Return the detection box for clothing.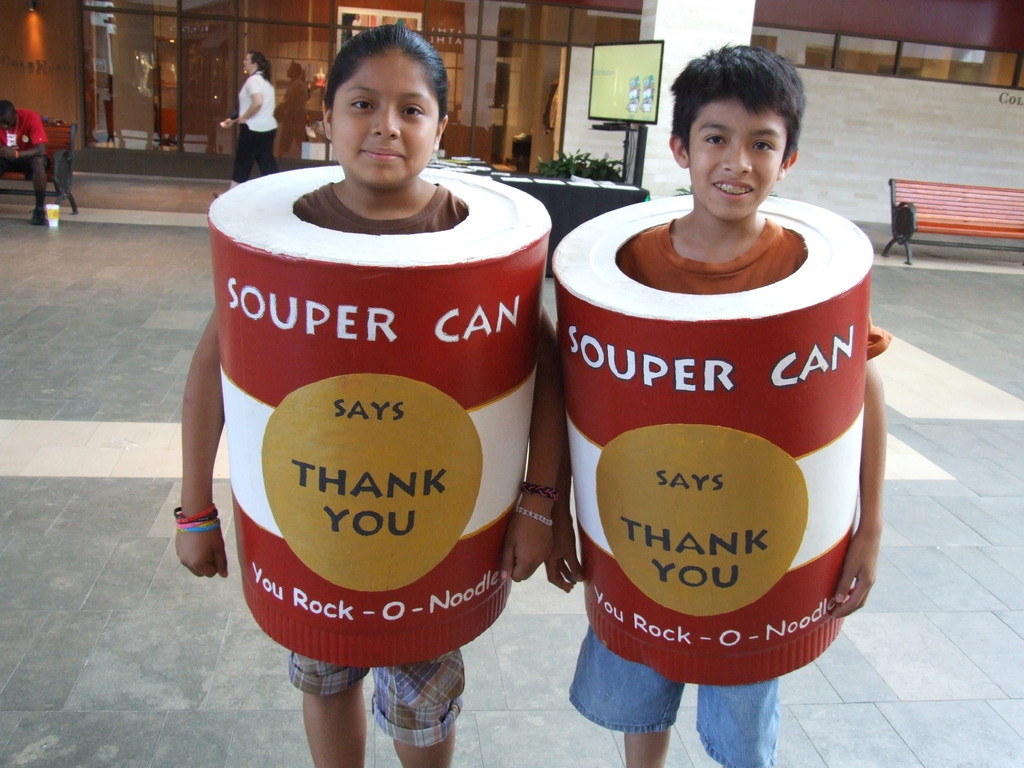
locate(234, 72, 278, 189).
